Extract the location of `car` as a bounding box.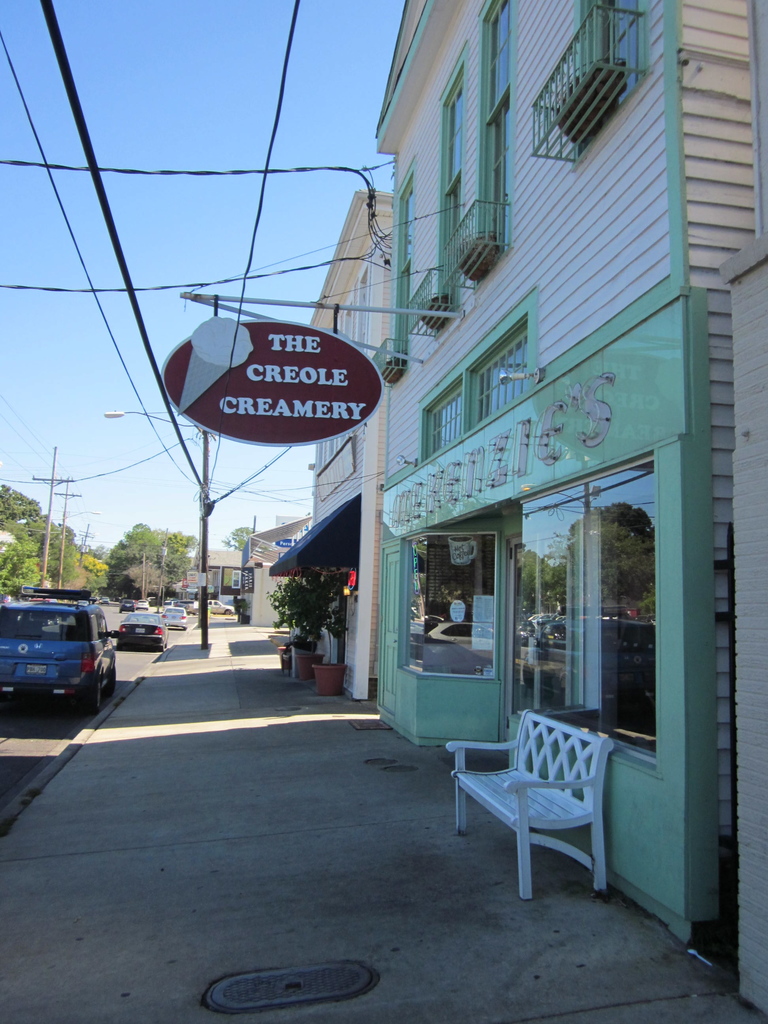
163:609:189:627.
